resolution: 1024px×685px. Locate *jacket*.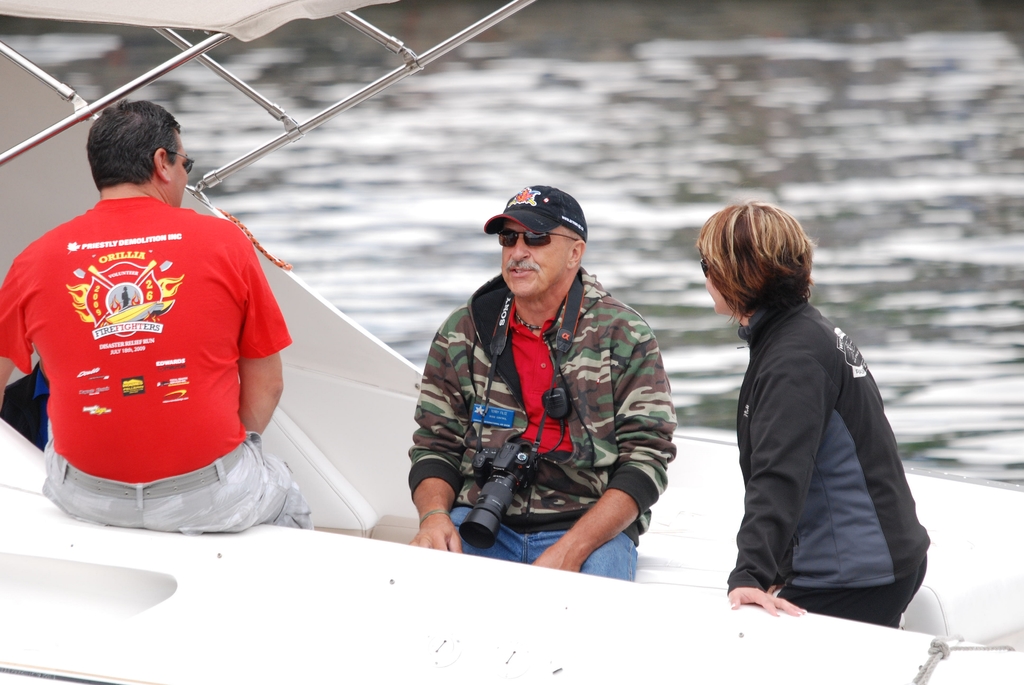
select_region(411, 274, 678, 547).
